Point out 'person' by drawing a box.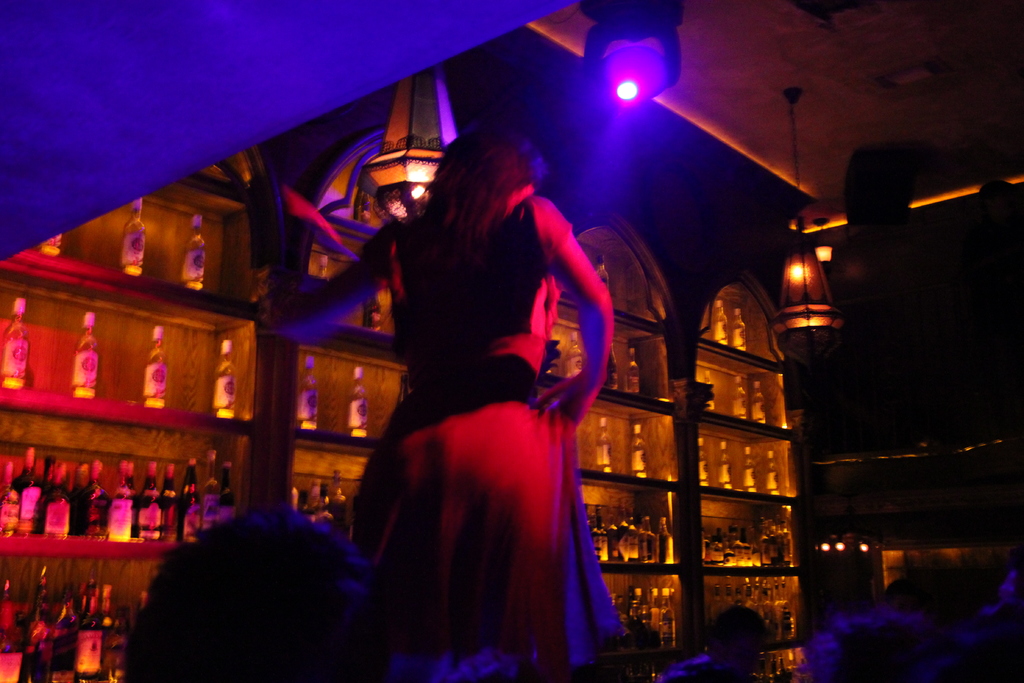
left=243, top=147, right=643, bottom=675.
